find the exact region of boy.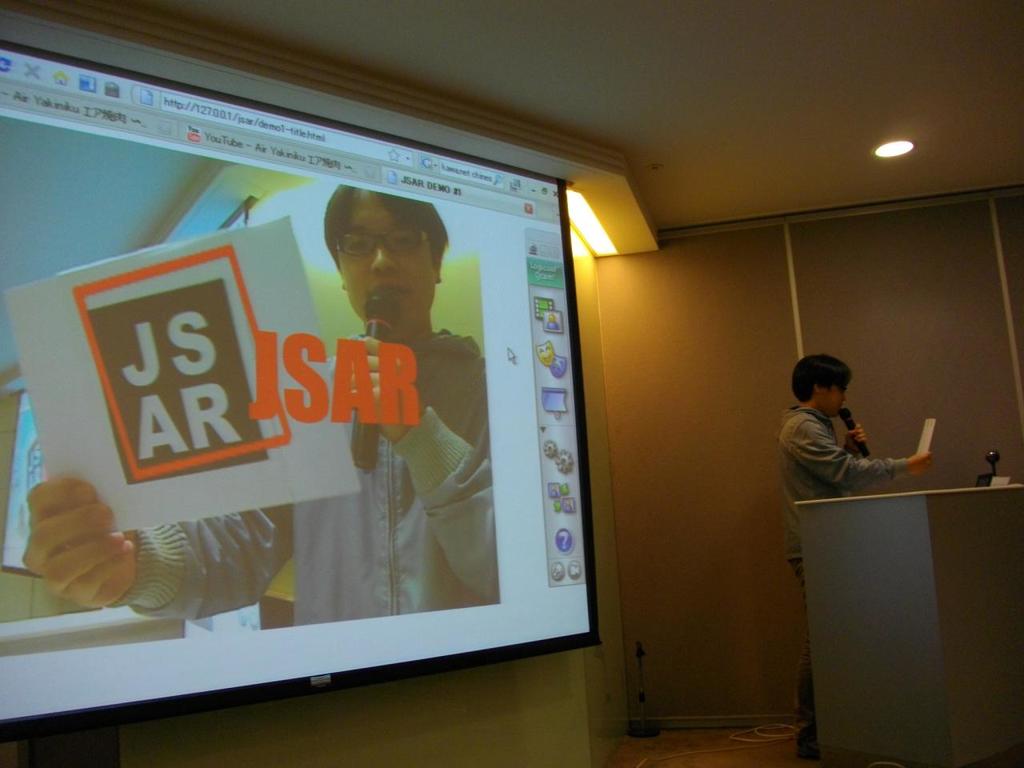
Exact region: [x1=775, y1=356, x2=934, y2=758].
